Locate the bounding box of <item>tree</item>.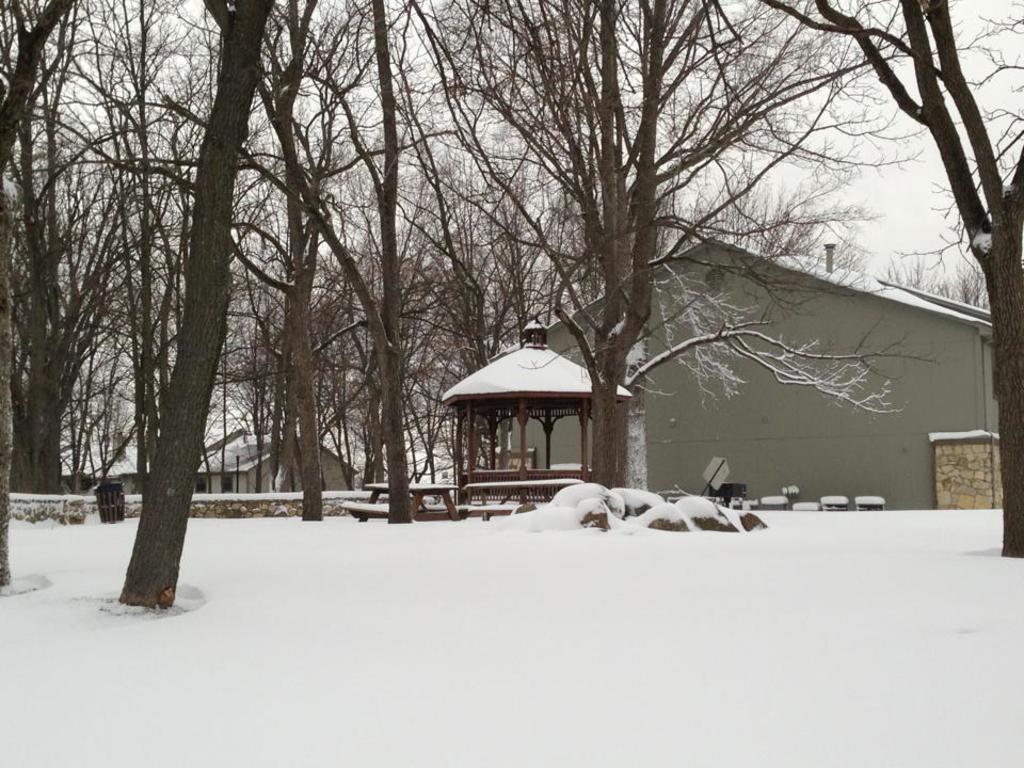
Bounding box: <region>759, 0, 1023, 556</region>.
